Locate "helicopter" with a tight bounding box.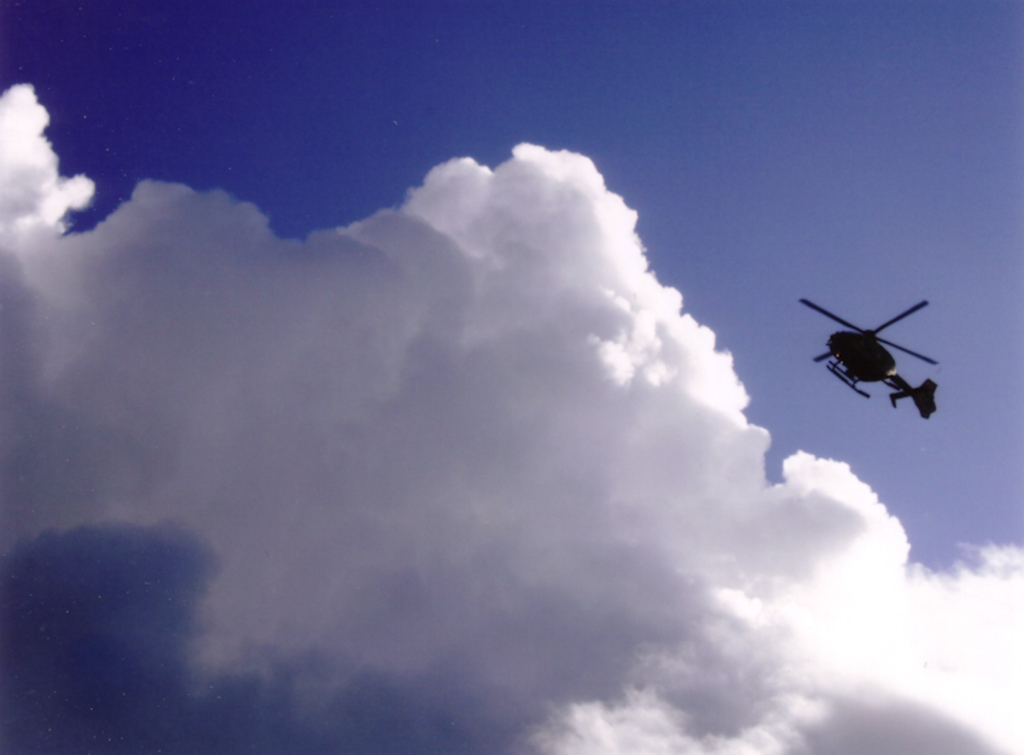
(left=804, top=299, right=939, bottom=418).
